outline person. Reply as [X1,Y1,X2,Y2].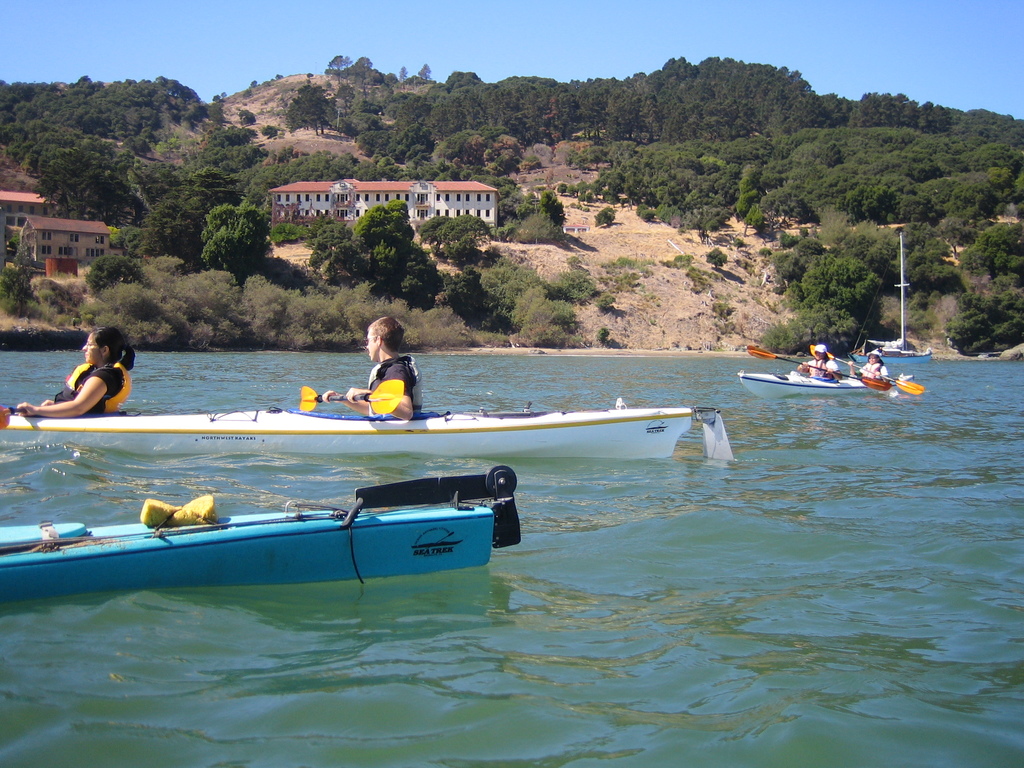
[796,342,843,383].
